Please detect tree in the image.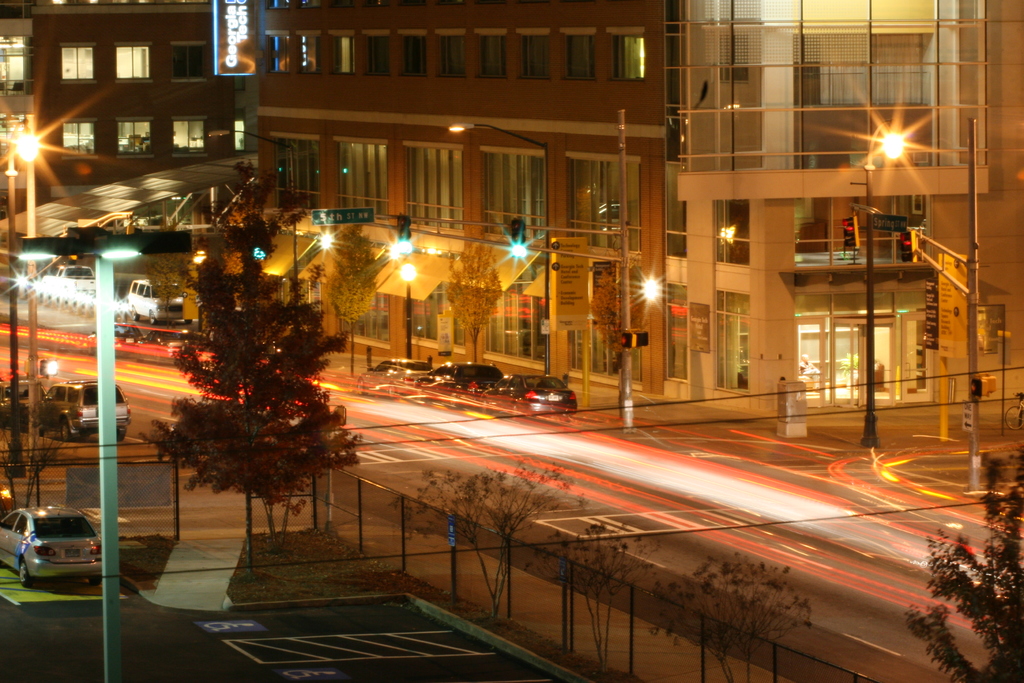
(325,227,380,356).
